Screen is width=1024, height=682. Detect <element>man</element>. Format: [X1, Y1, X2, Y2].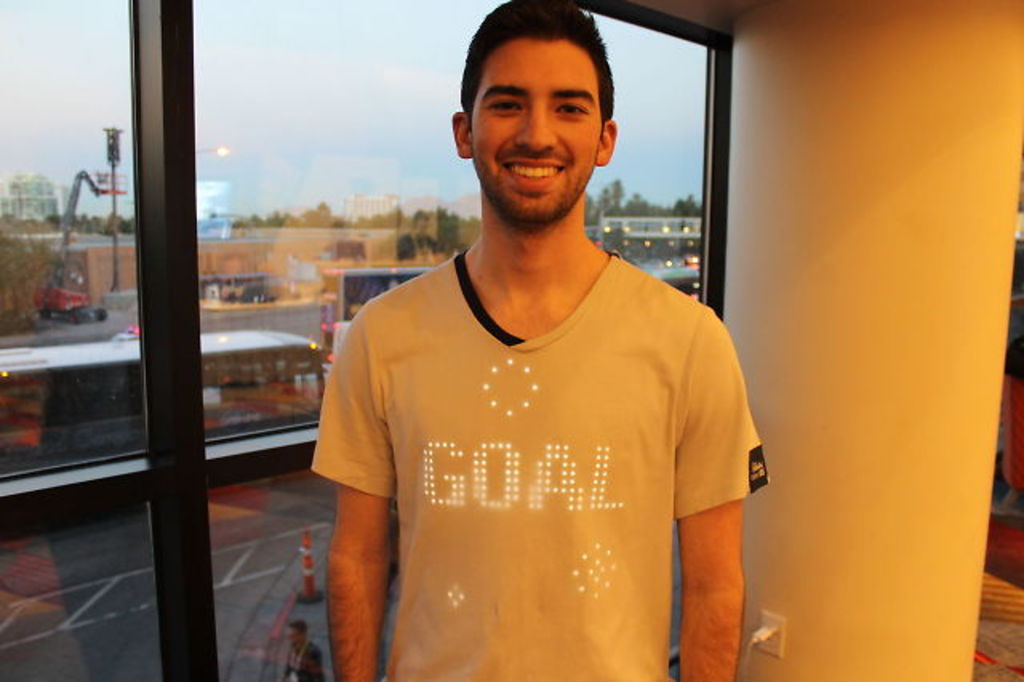
[306, 27, 762, 672].
